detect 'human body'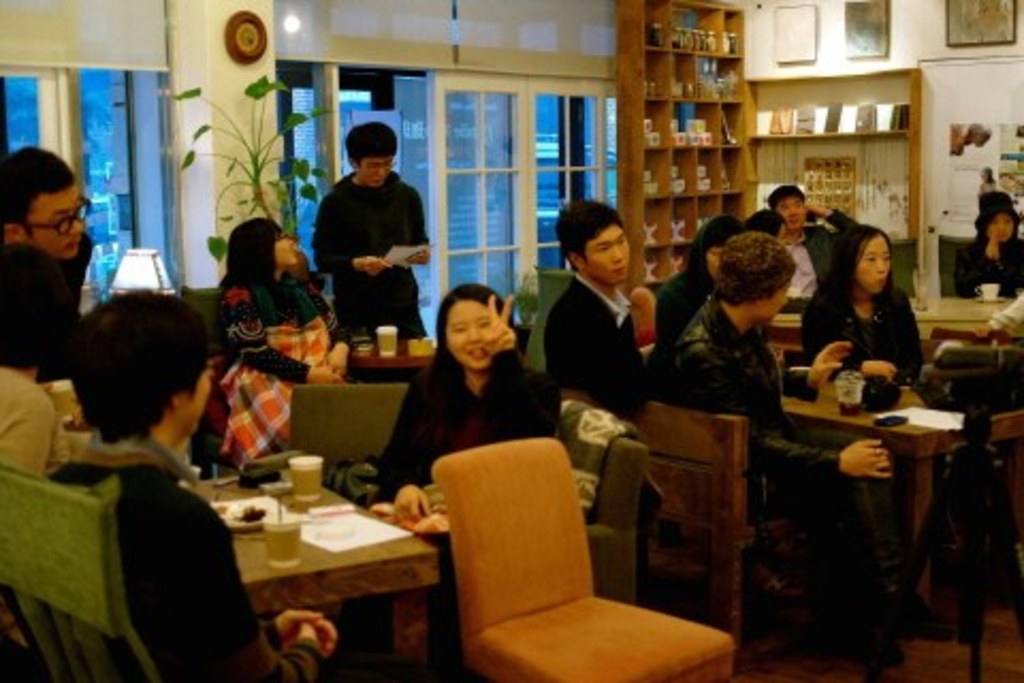
[779,203,855,305]
